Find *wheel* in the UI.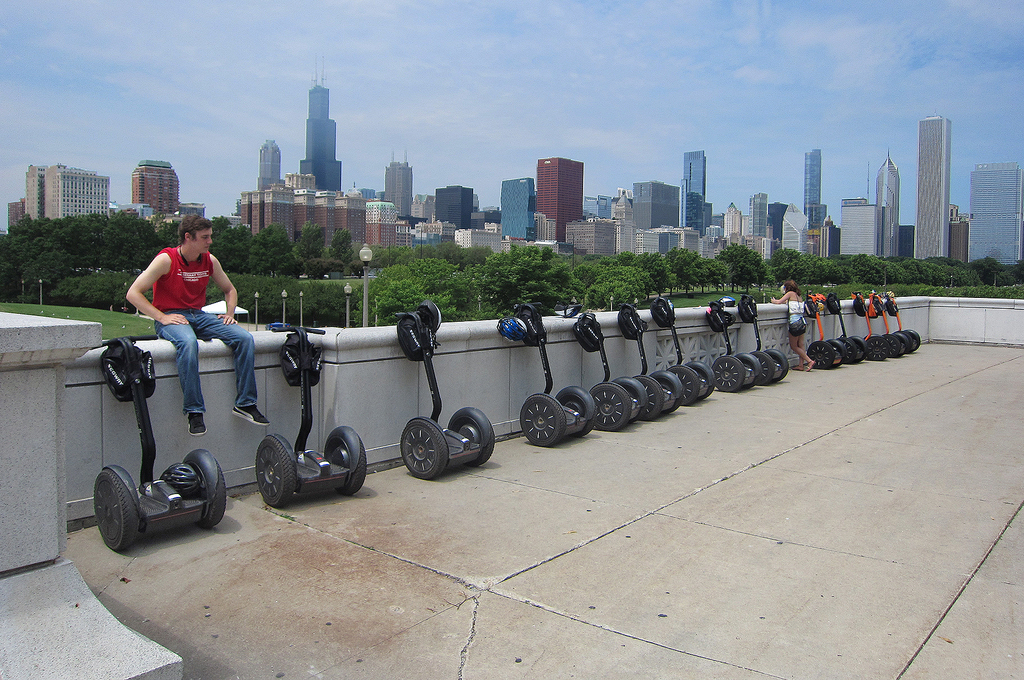
UI element at bbox=(518, 395, 565, 447).
